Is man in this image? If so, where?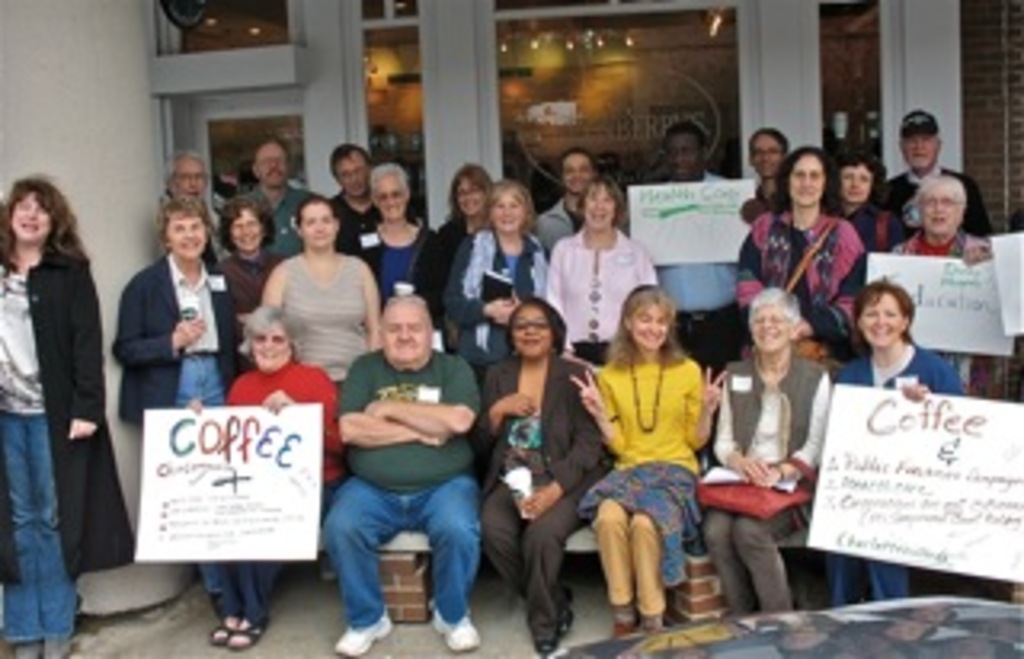
Yes, at 534 150 602 266.
